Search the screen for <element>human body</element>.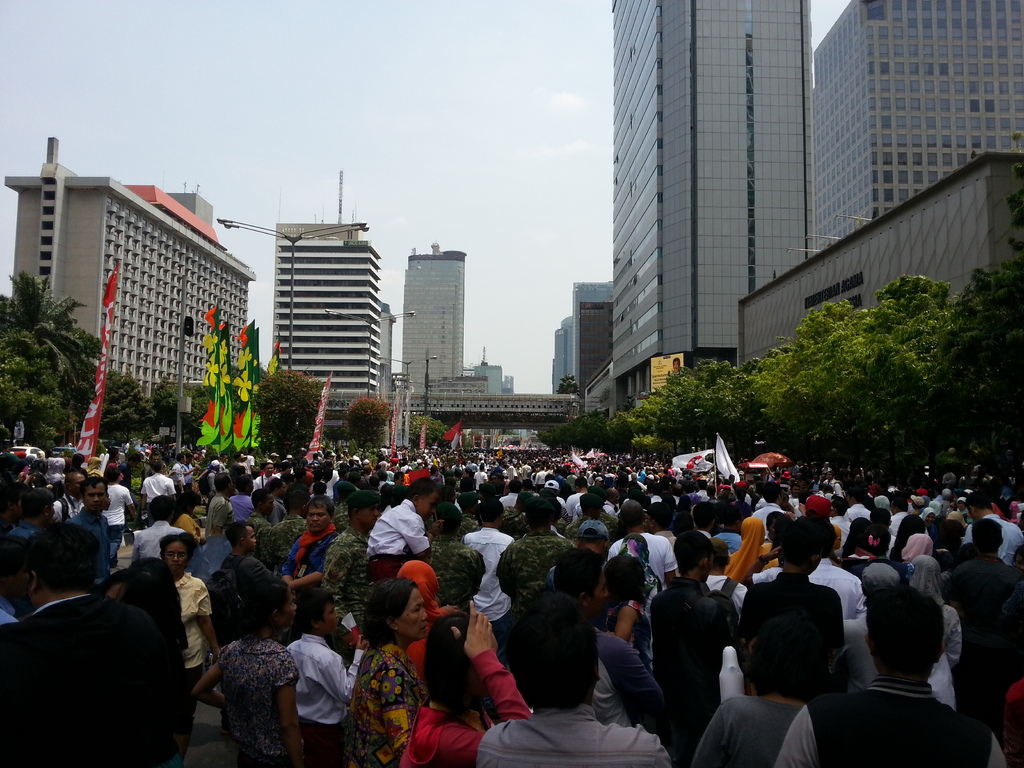
Found at left=492, top=465, right=508, bottom=478.
